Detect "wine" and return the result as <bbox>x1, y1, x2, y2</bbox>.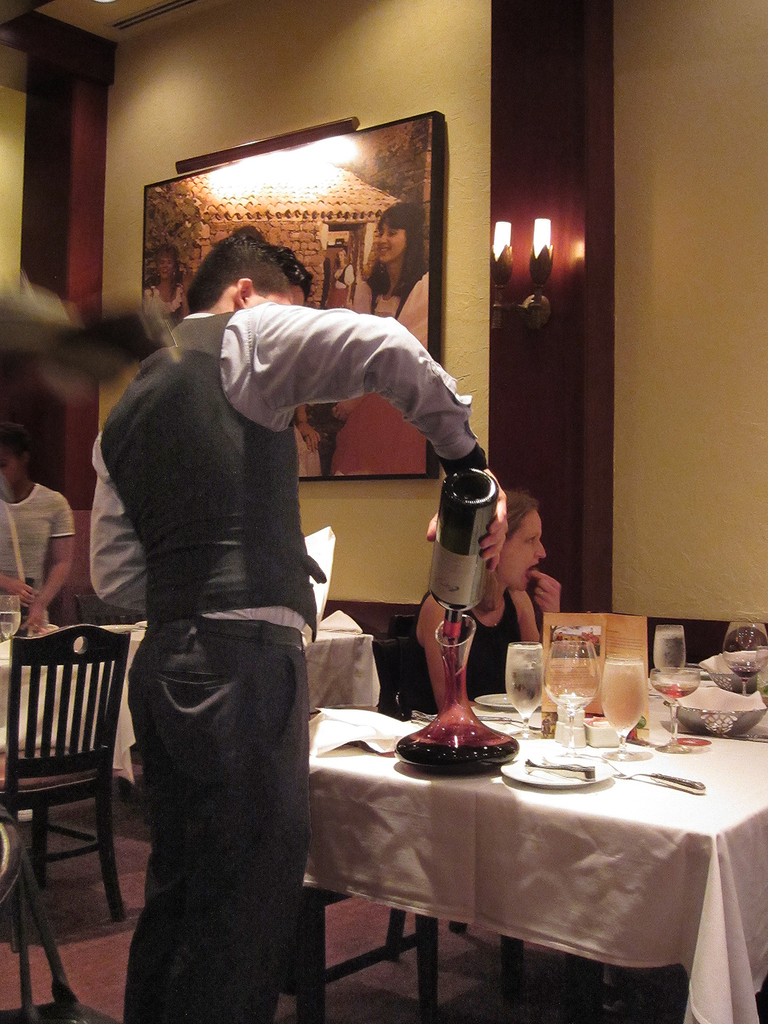
<bbox>385, 726, 520, 779</bbox>.
